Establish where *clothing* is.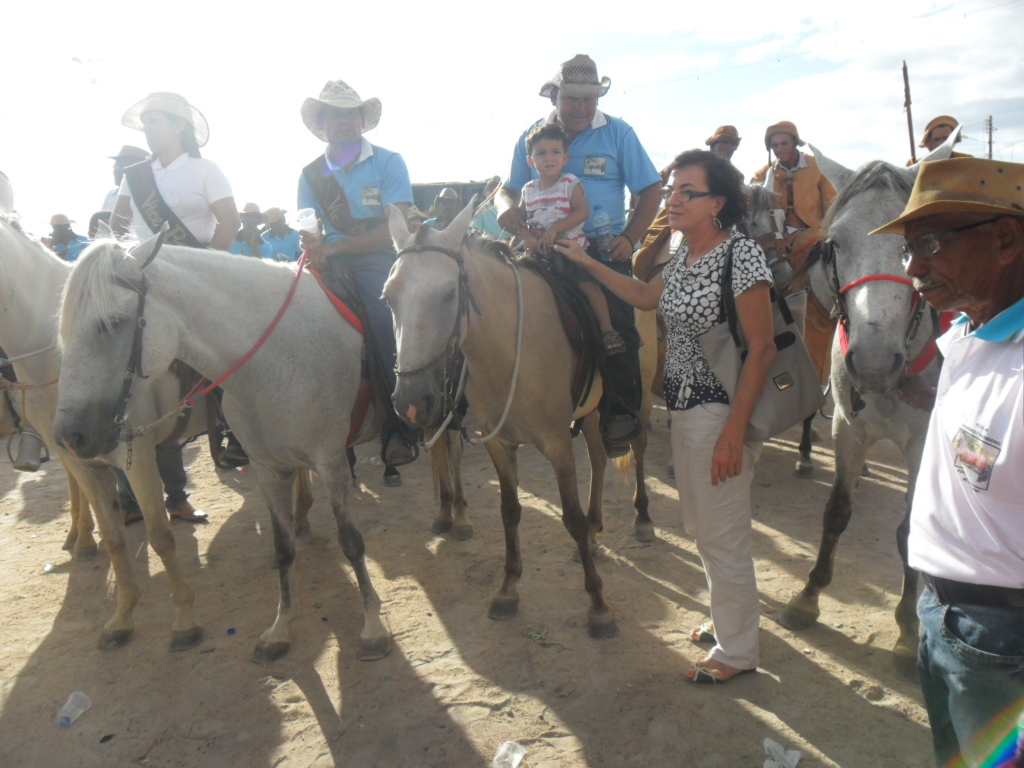
Established at (x1=227, y1=226, x2=274, y2=263).
